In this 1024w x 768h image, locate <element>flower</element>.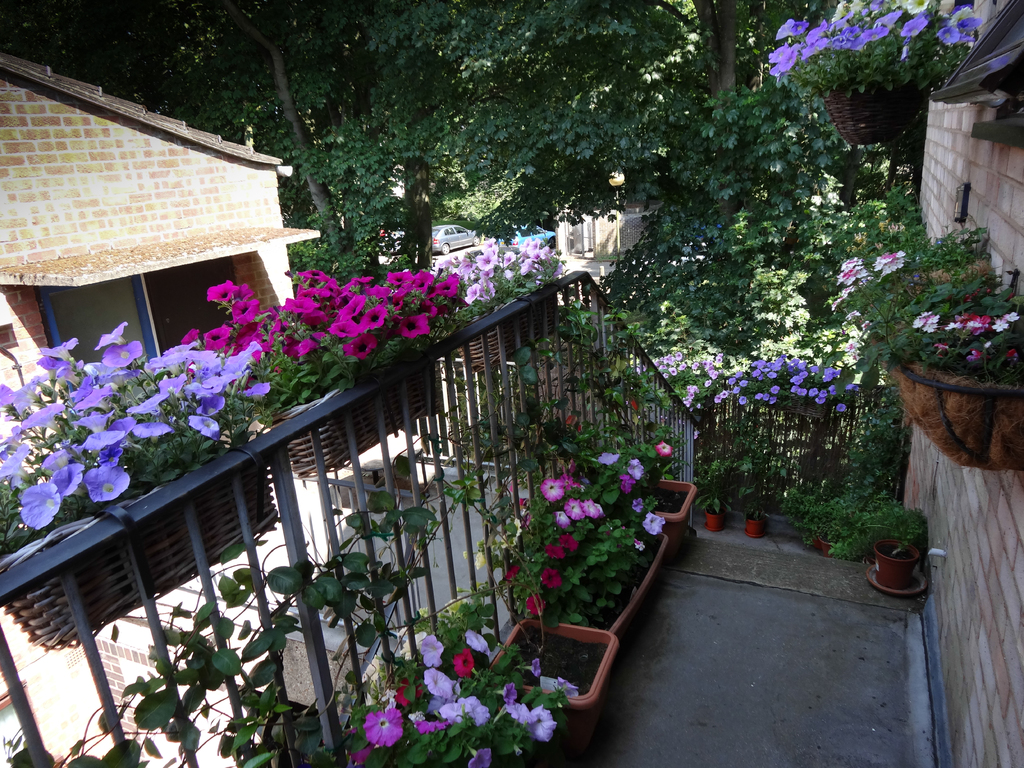
Bounding box: <bbox>653, 440, 671, 458</bbox>.
